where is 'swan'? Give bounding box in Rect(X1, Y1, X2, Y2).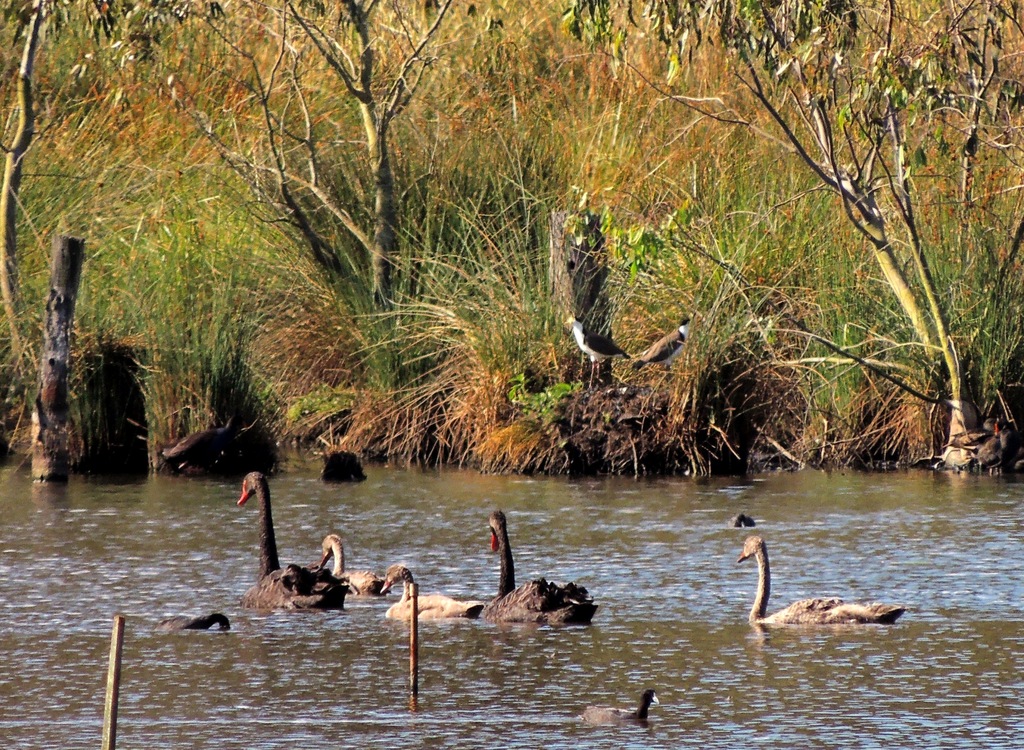
Rect(376, 560, 484, 623).
